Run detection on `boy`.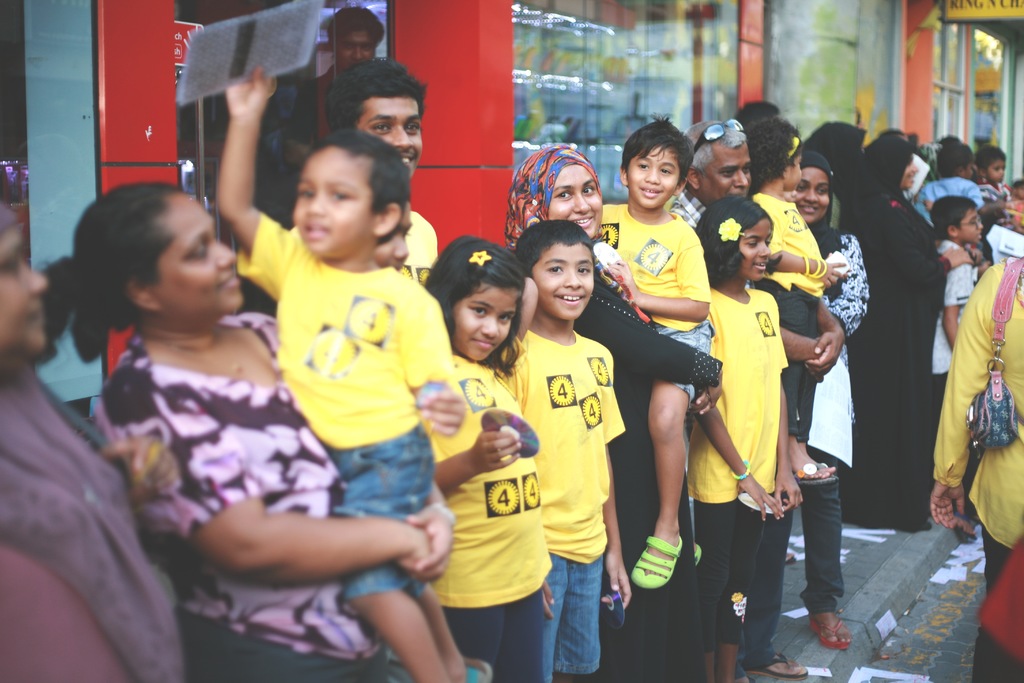
Result: BBox(760, 113, 834, 487).
